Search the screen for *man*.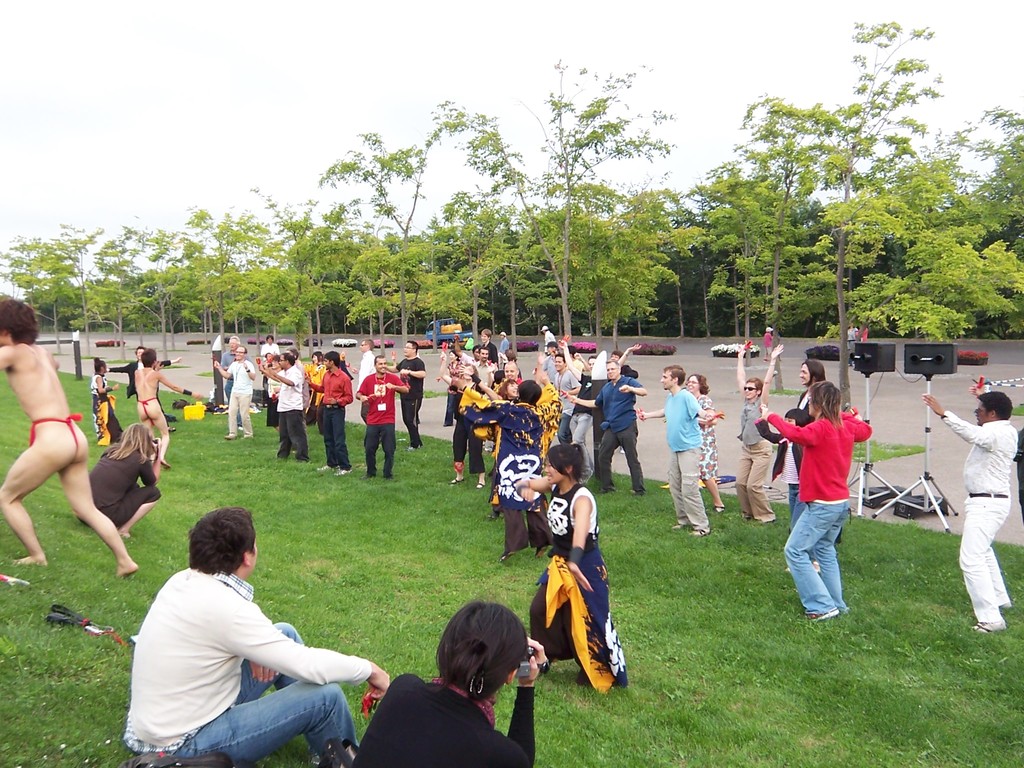
Found at x1=563 y1=355 x2=648 y2=495.
